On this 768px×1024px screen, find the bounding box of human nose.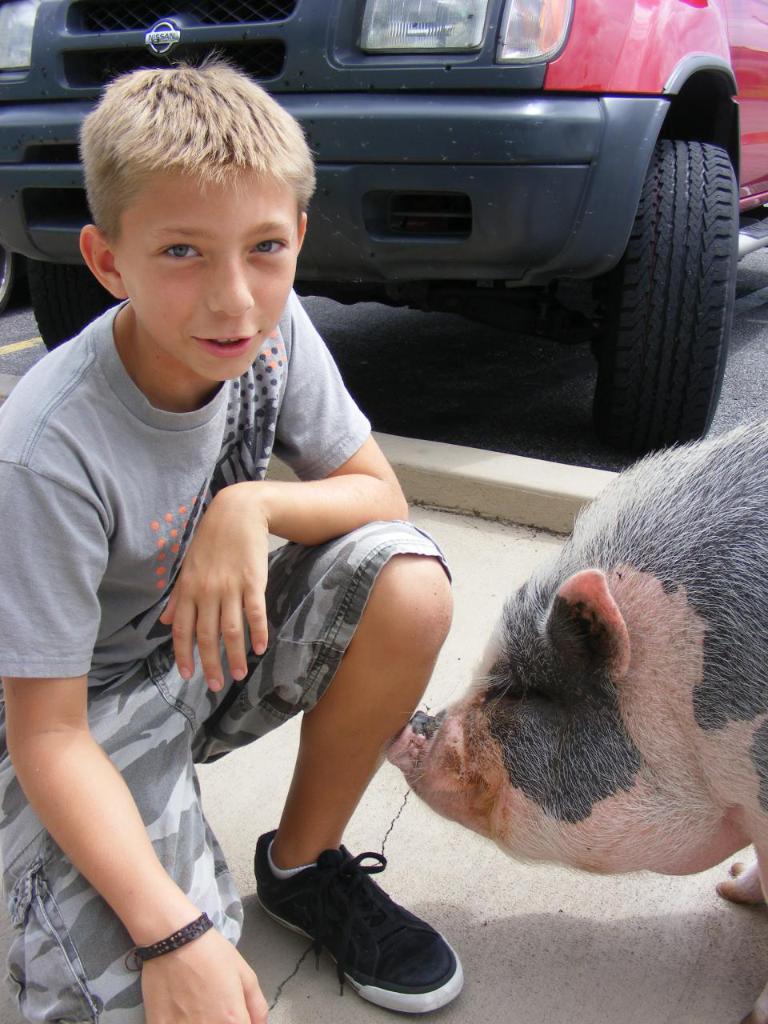
Bounding box: x1=204 y1=252 x2=254 y2=318.
